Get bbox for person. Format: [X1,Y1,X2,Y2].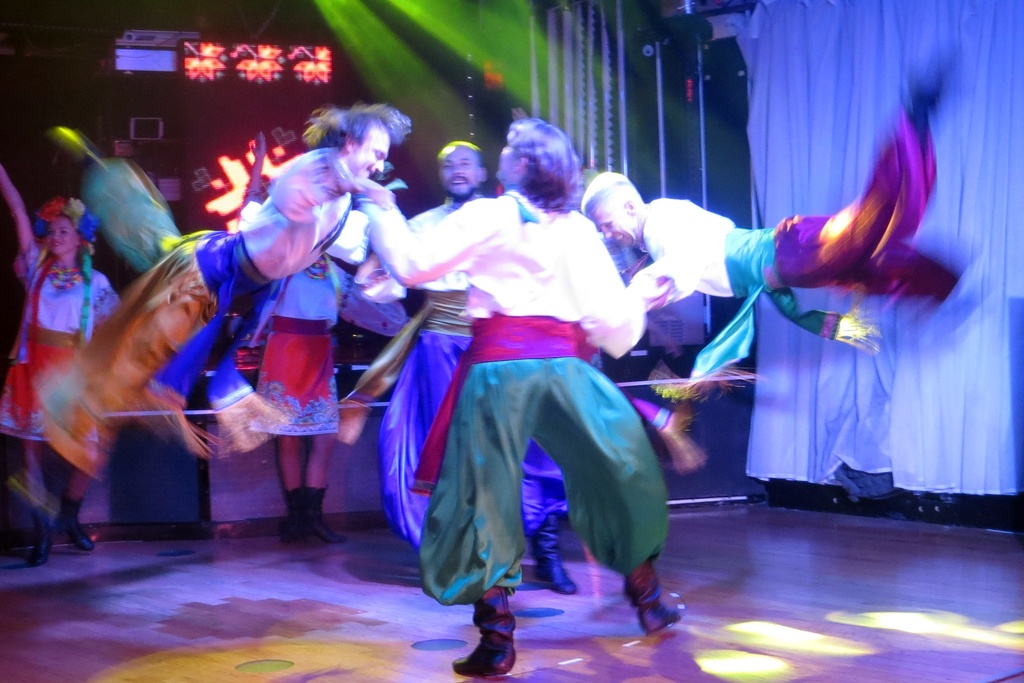
[0,161,120,562].
